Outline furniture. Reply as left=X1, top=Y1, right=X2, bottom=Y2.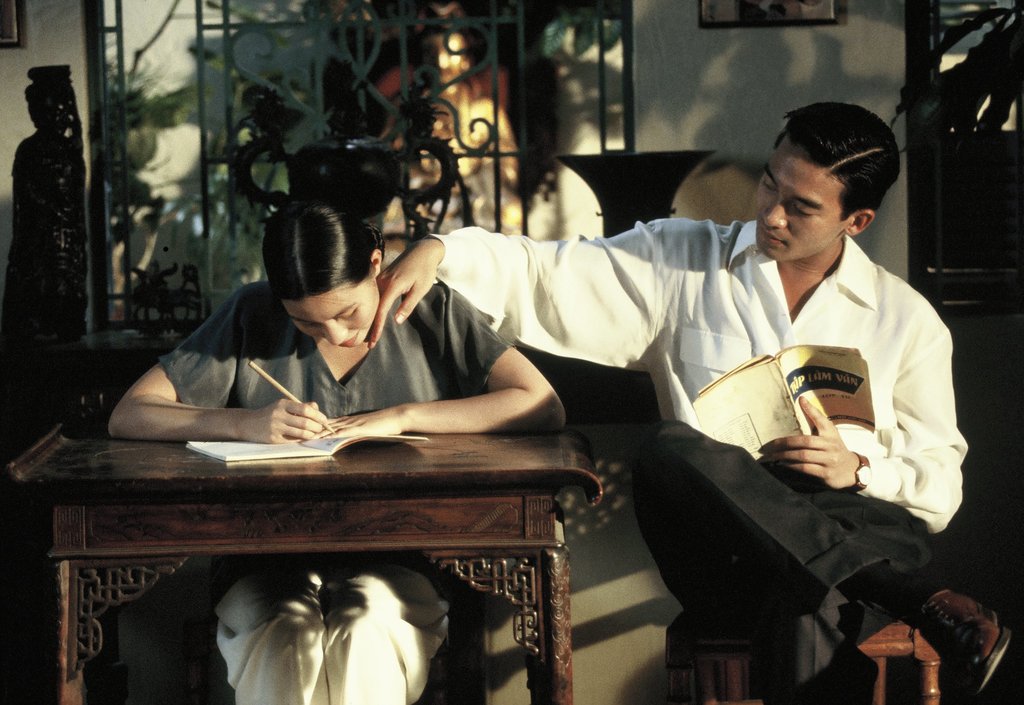
left=4, top=422, right=605, bottom=704.
